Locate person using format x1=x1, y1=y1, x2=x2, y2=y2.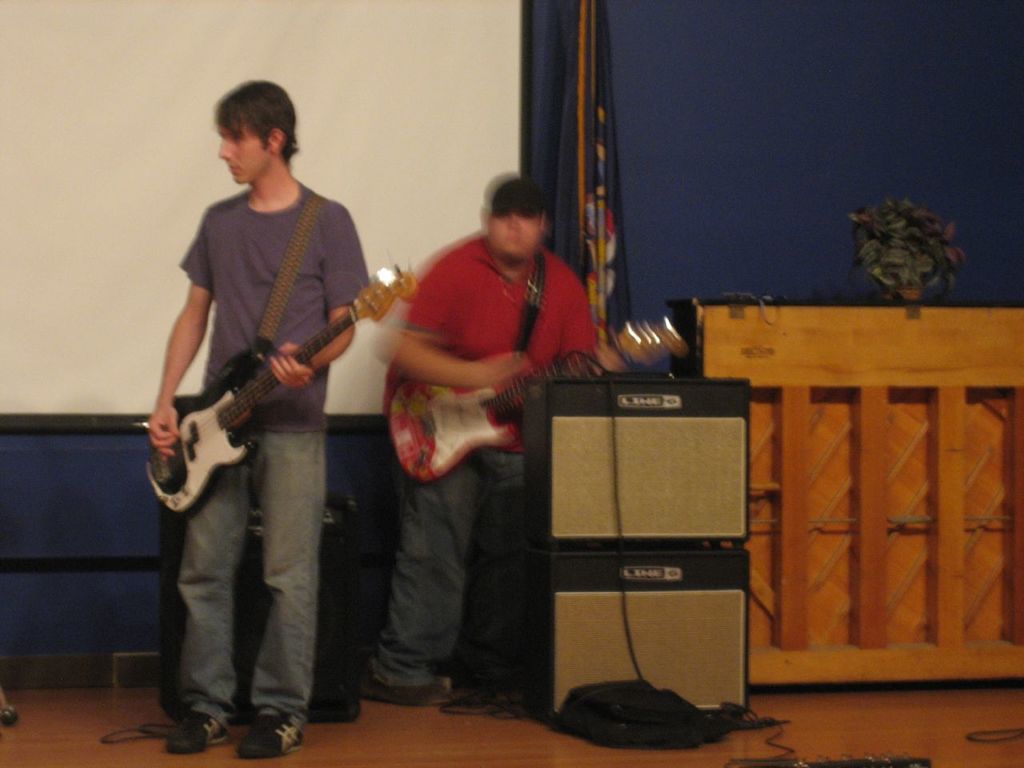
x1=157, y1=65, x2=381, y2=691.
